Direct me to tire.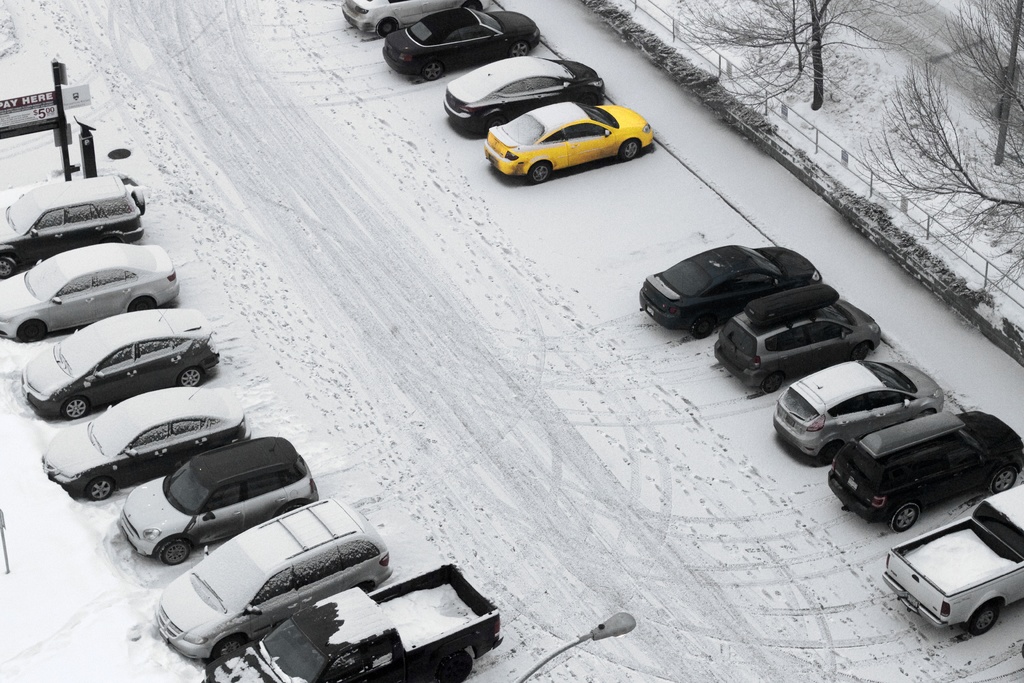
Direction: {"left": 525, "top": 165, "right": 543, "bottom": 187}.
